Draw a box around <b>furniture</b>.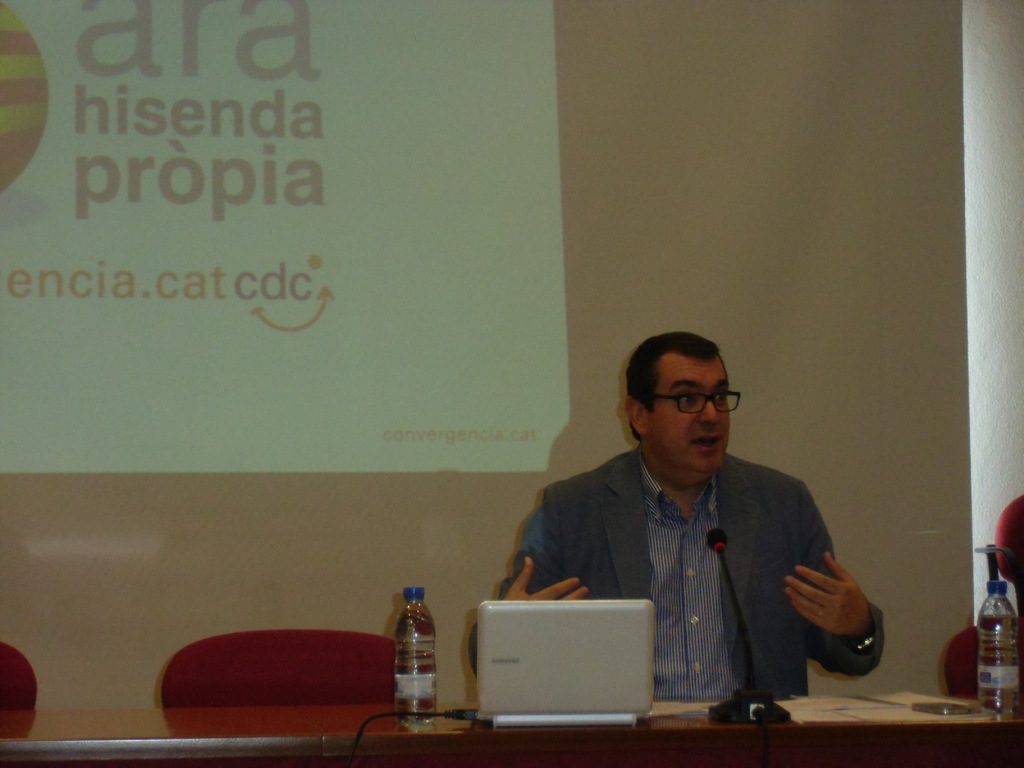
Rect(948, 627, 1023, 692).
